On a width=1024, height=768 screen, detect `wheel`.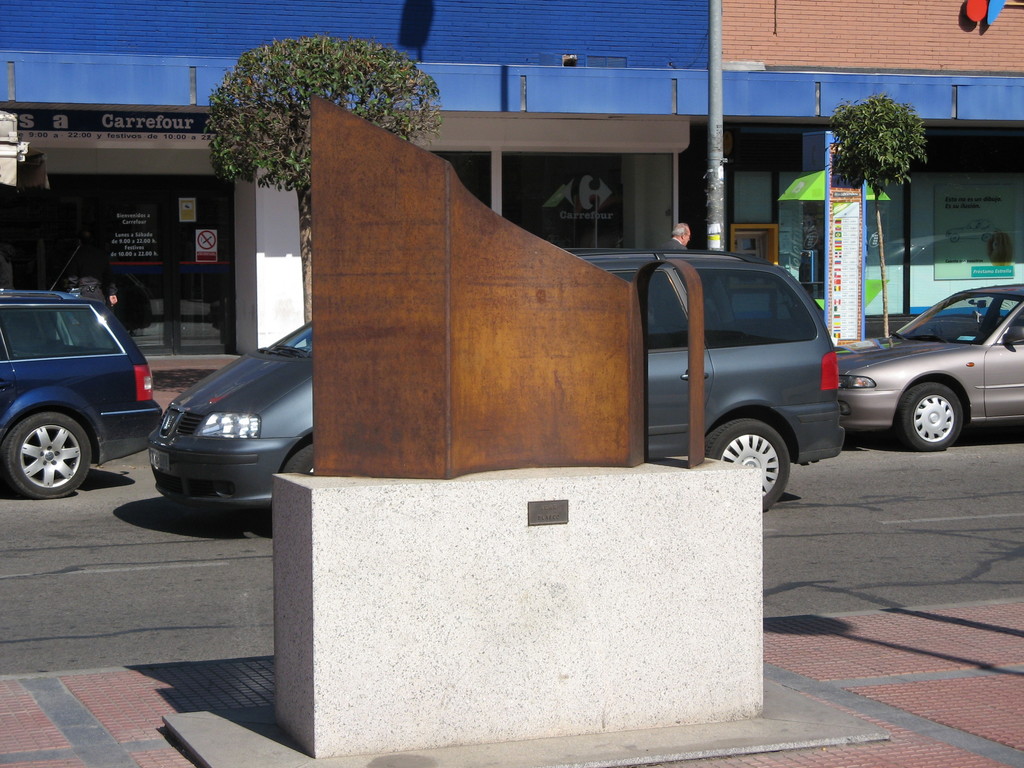
[x1=704, y1=419, x2=790, y2=511].
